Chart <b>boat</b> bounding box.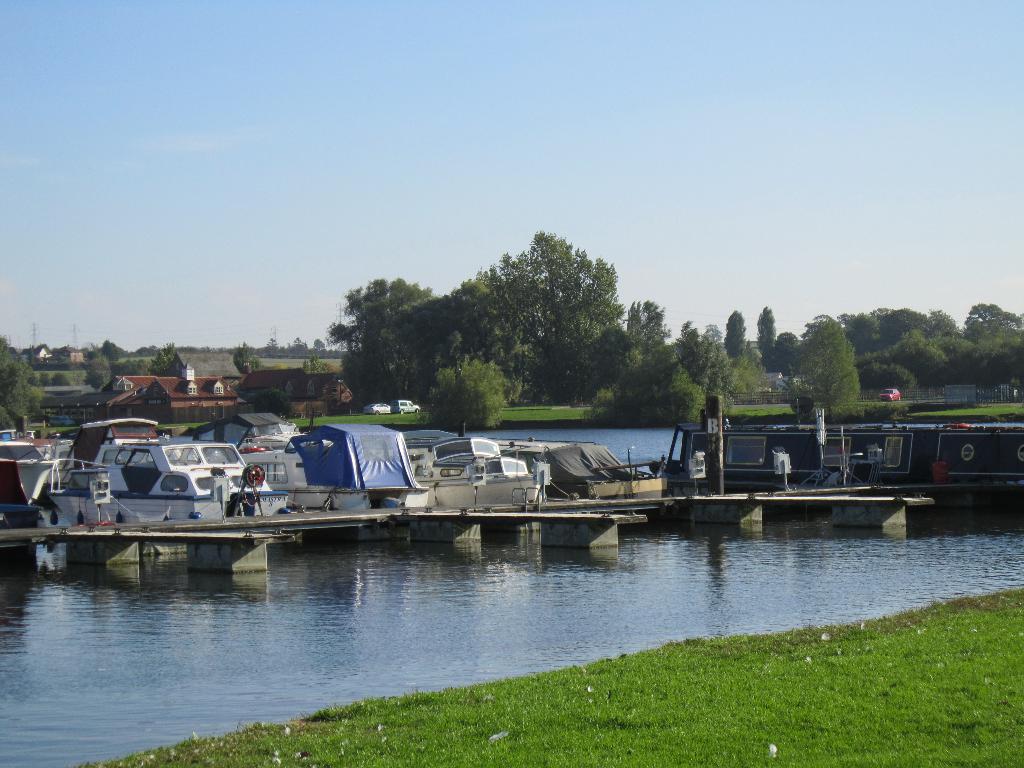
Charted: 391, 434, 559, 520.
